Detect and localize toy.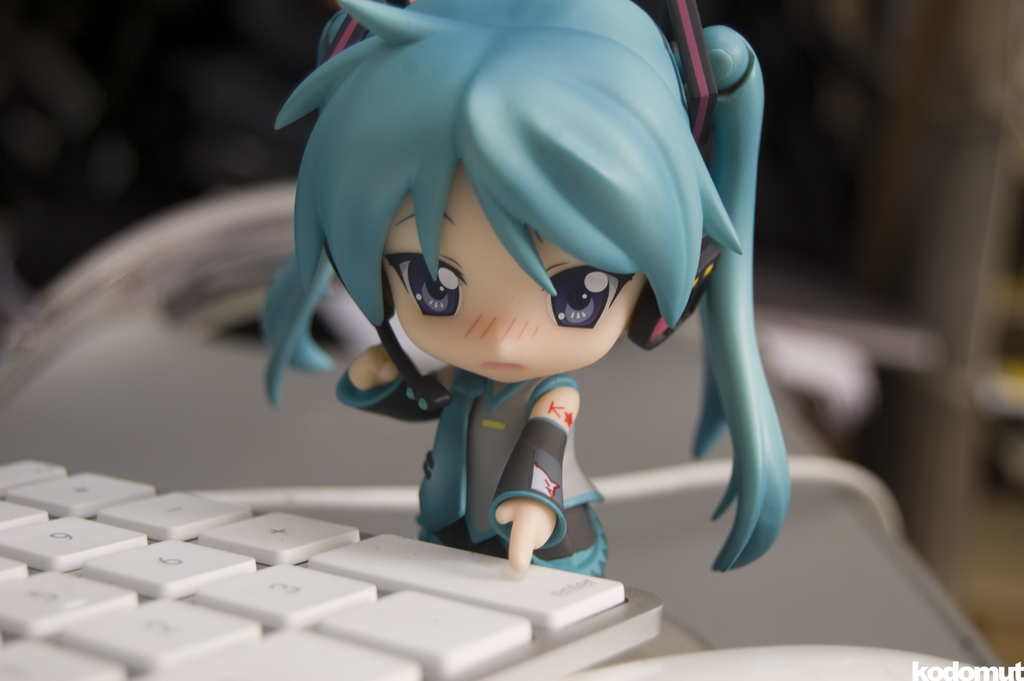
Localized at BBox(197, 19, 830, 590).
